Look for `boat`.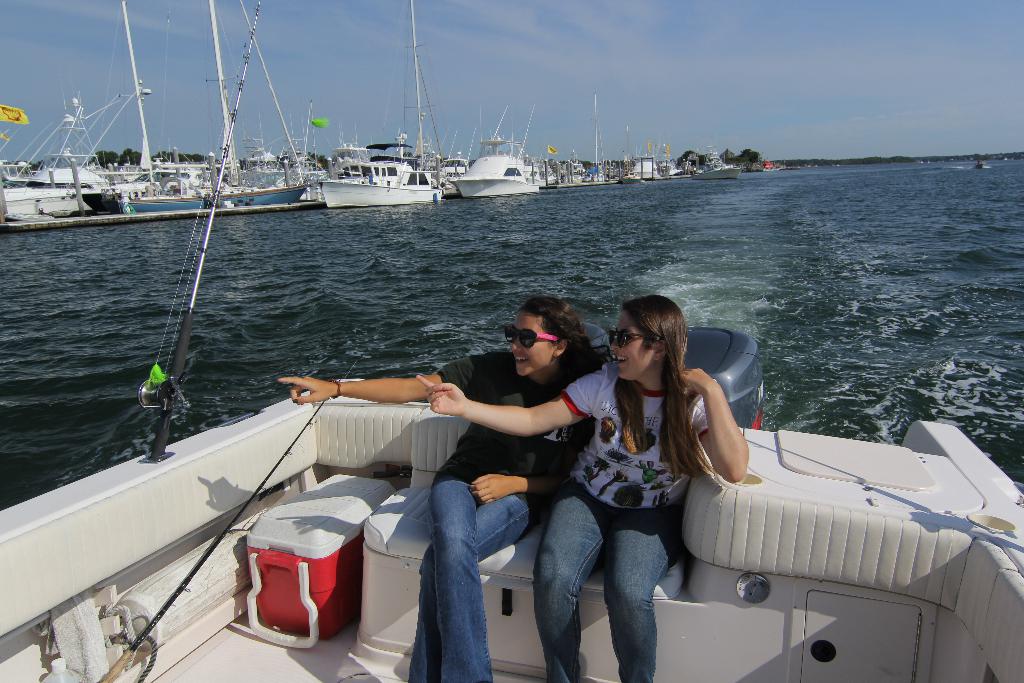
Found: box=[975, 159, 986, 173].
